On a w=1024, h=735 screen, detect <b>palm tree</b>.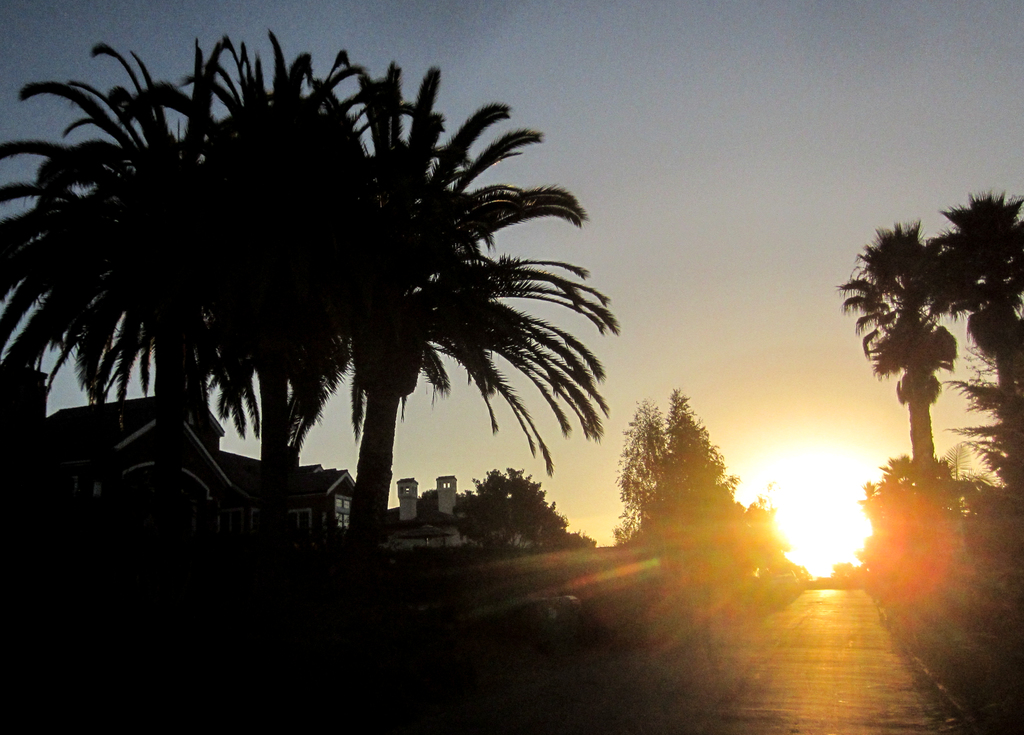
left=134, top=31, right=489, bottom=590.
